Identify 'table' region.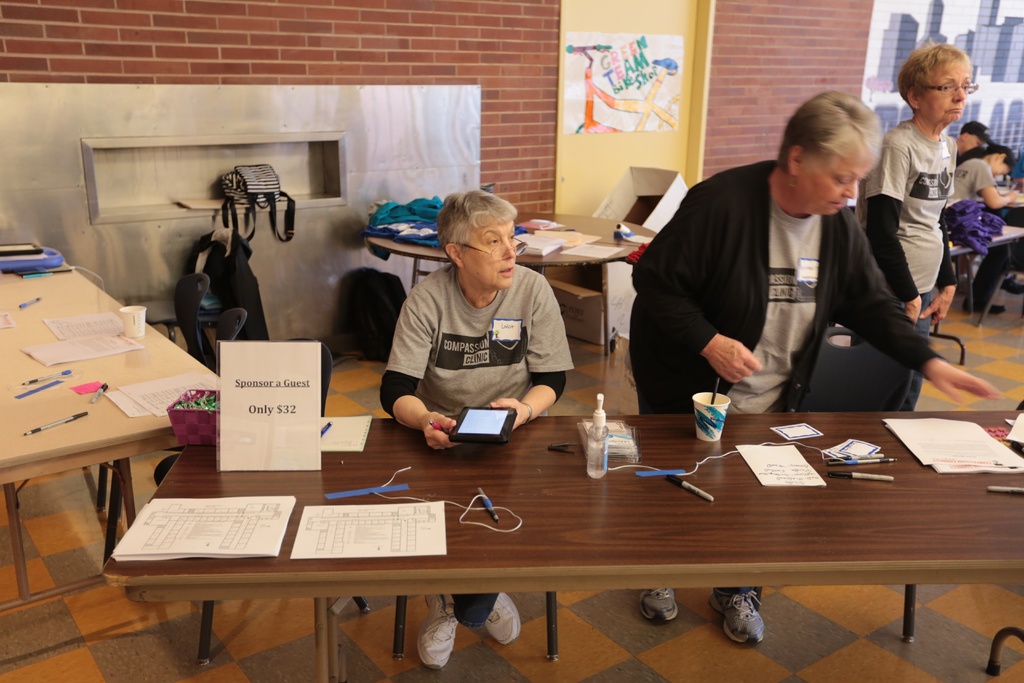
Region: left=0, top=247, right=218, bottom=614.
